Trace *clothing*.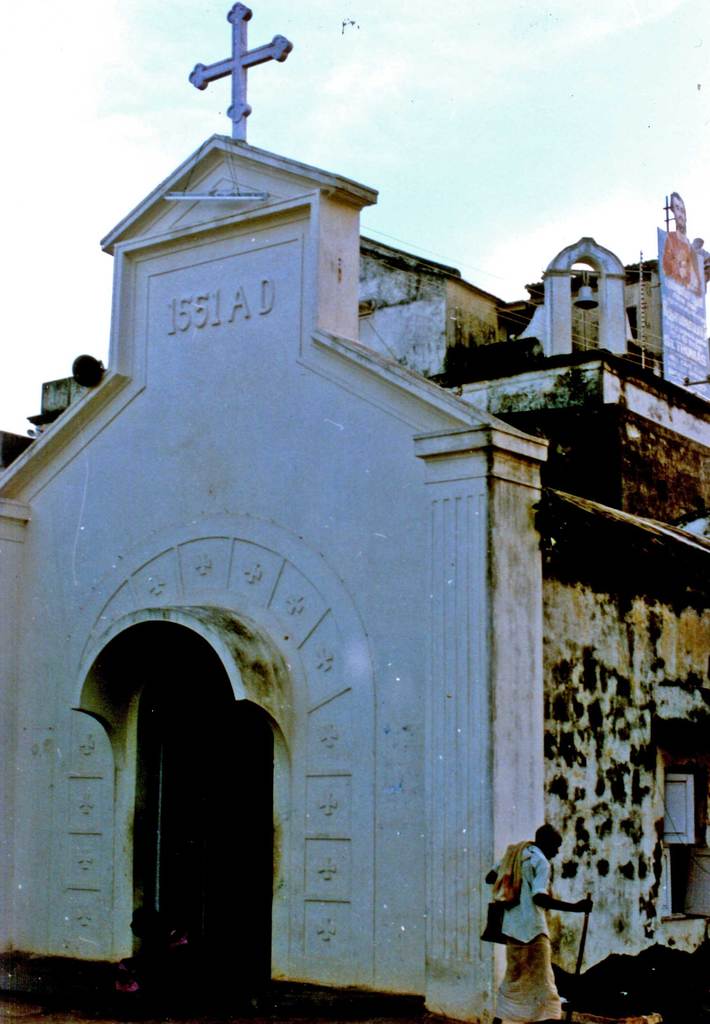
Traced to 488 823 557 1023.
